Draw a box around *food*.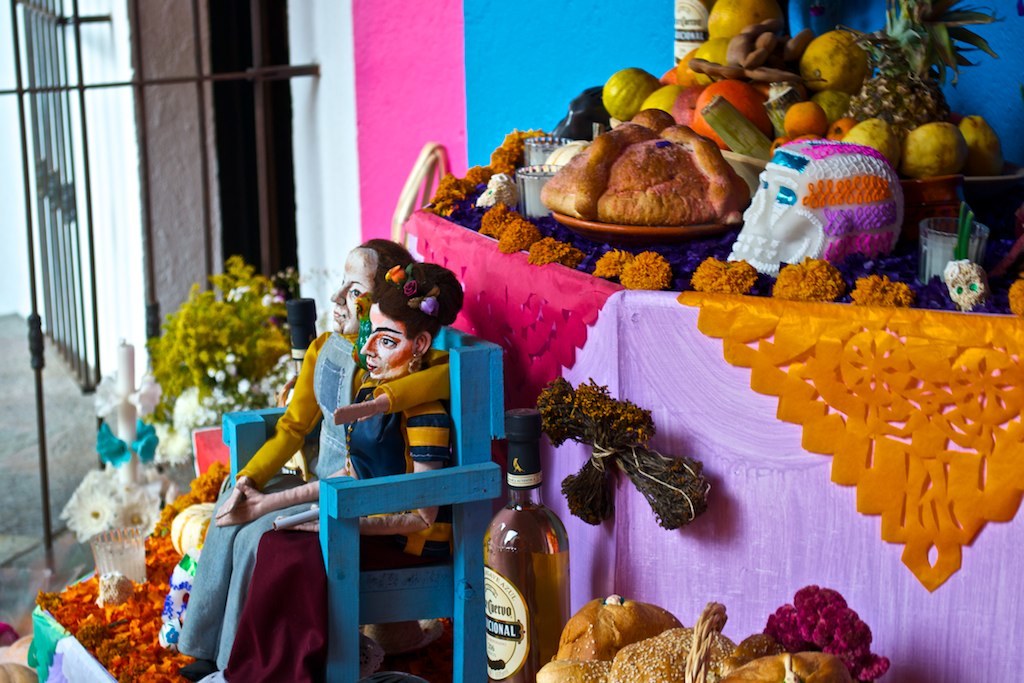
left=971, top=107, right=1023, bottom=182.
